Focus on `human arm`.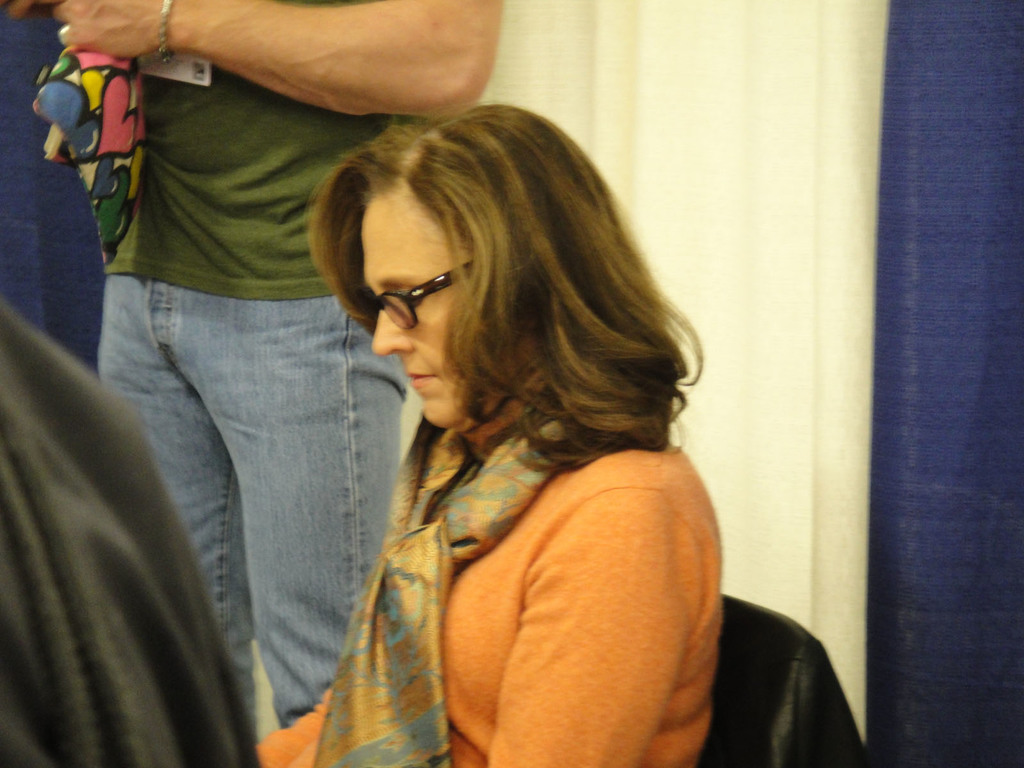
Focused at box(38, 0, 523, 124).
